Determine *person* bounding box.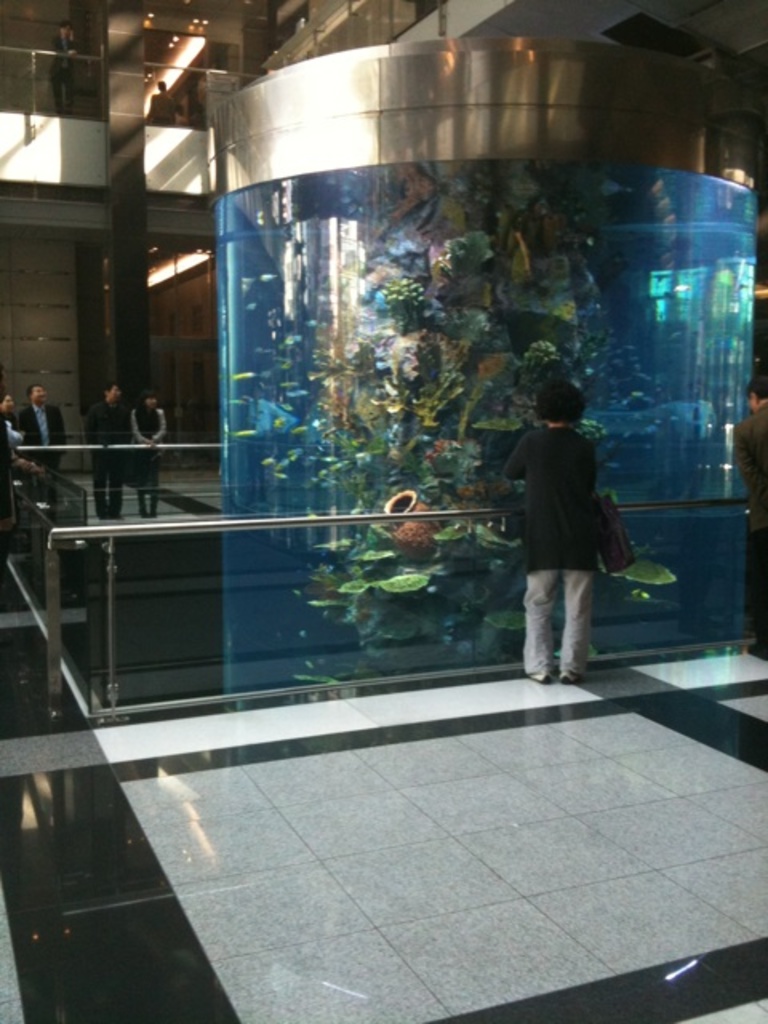
Determined: pyautogui.locateOnScreen(46, 18, 75, 106).
